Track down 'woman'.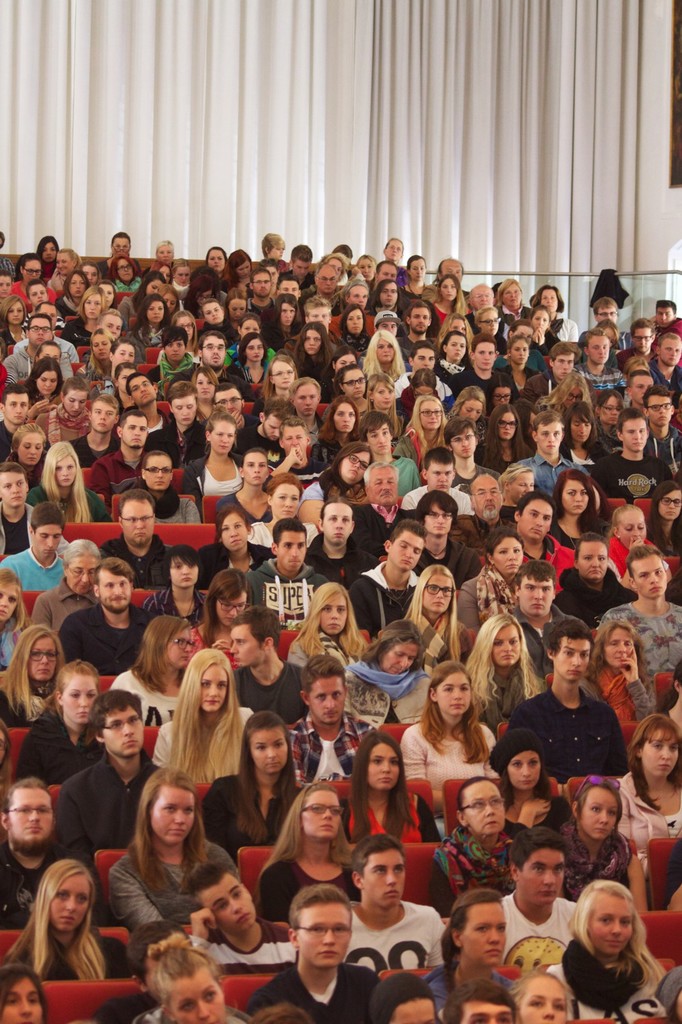
Tracked to <box>153,644,255,784</box>.
